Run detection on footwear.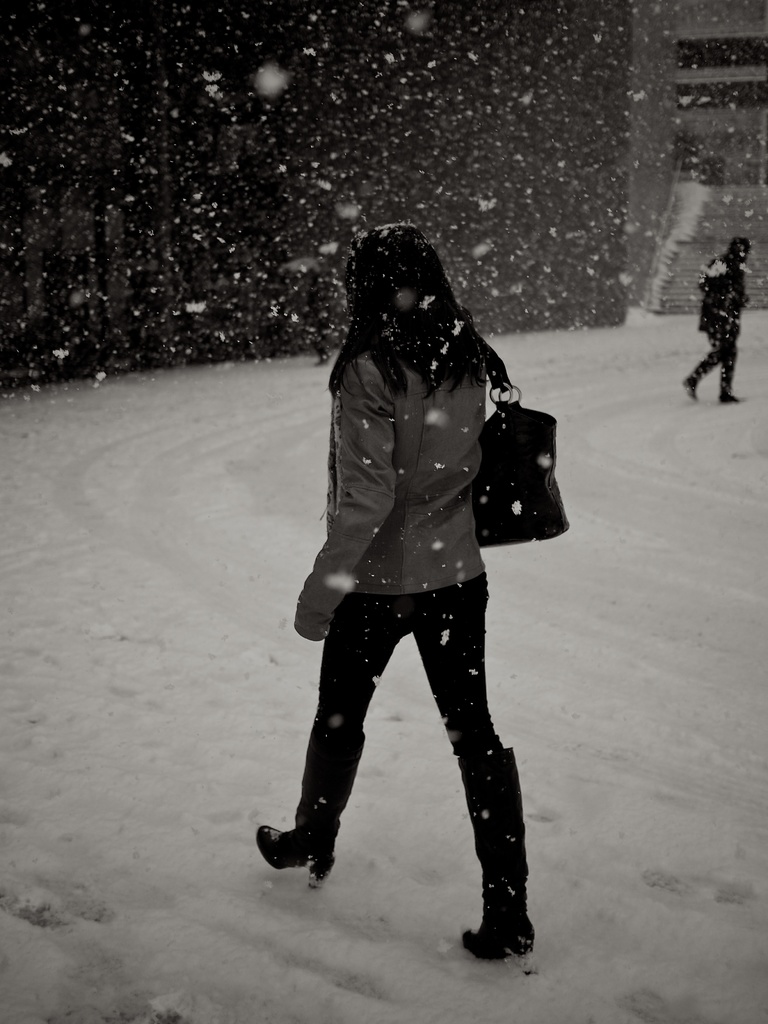
Result: BBox(719, 393, 740, 410).
